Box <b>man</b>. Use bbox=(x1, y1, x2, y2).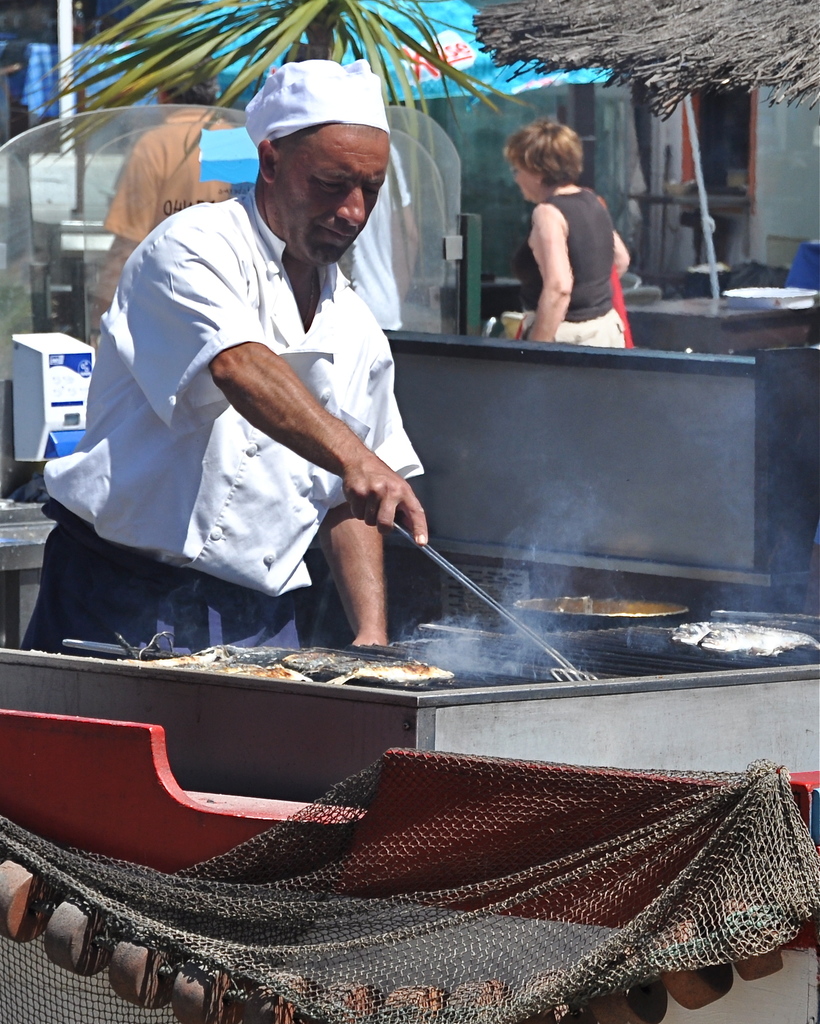
bbox=(84, 84, 464, 678).
